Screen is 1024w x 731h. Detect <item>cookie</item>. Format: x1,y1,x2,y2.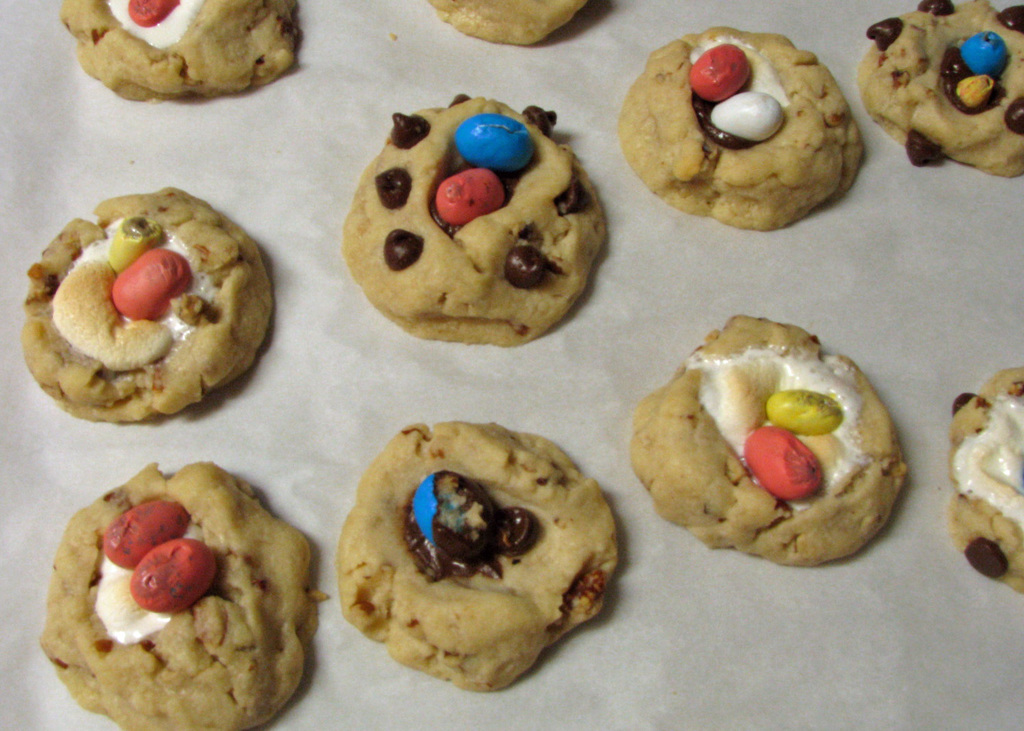
342,92,606,348.
